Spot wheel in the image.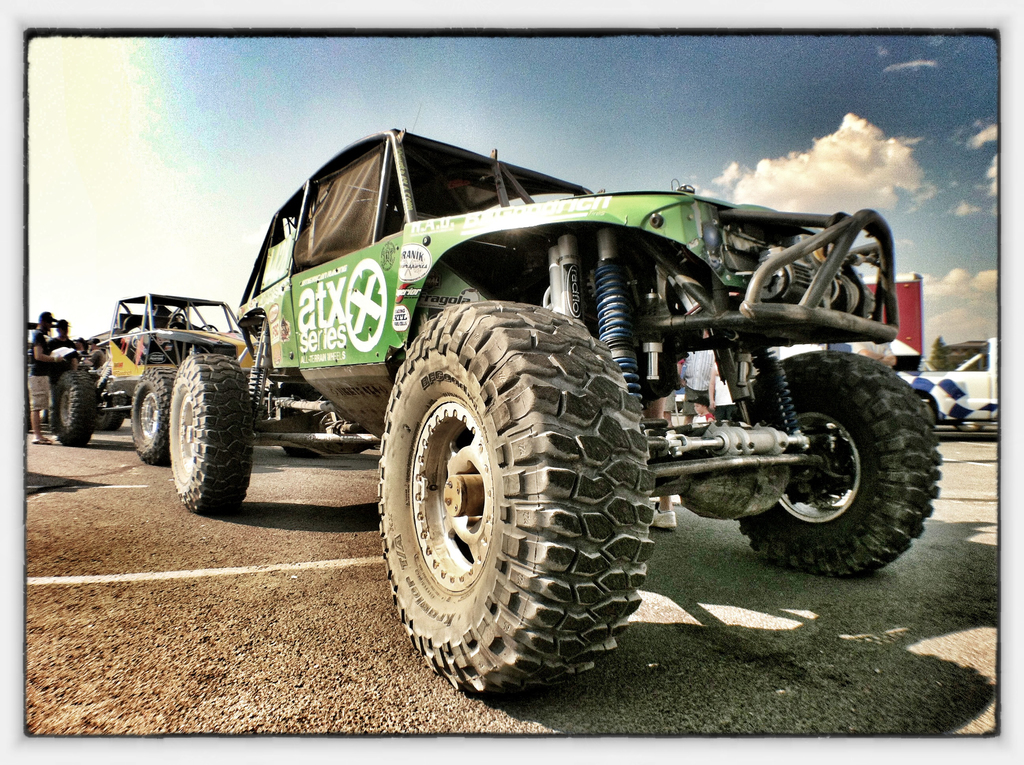
wheel found at <region>737, 348, 940, 574</region>.
